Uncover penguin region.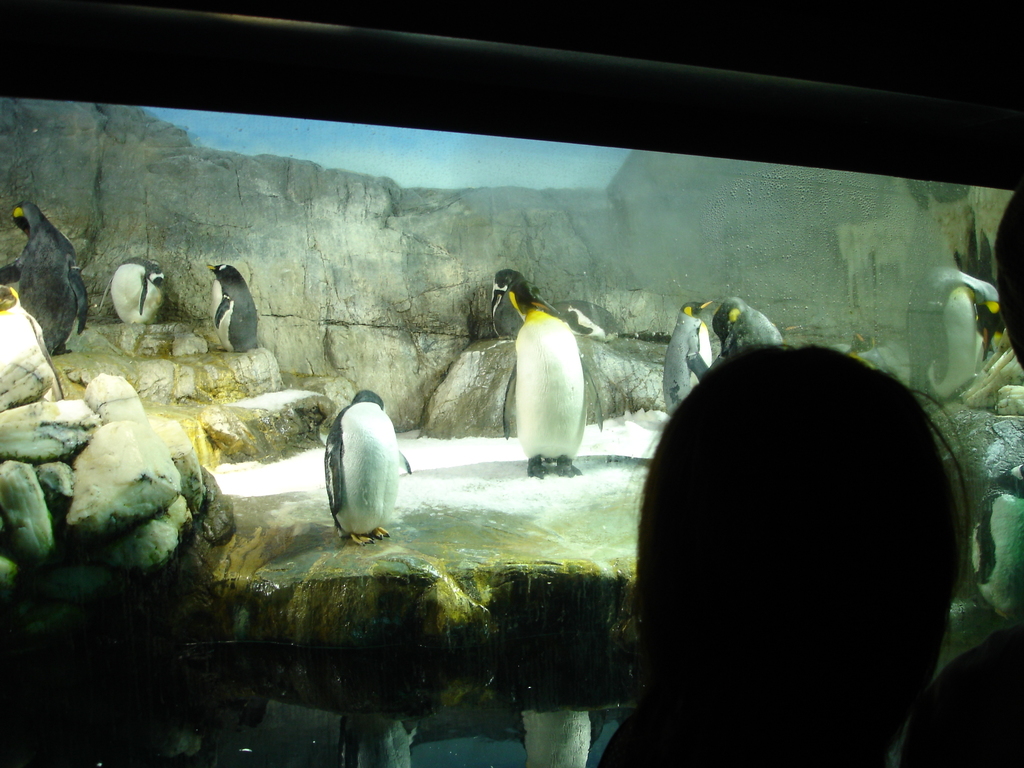
Uncovered: [left=208, top=257, right=257, bottom=352].
